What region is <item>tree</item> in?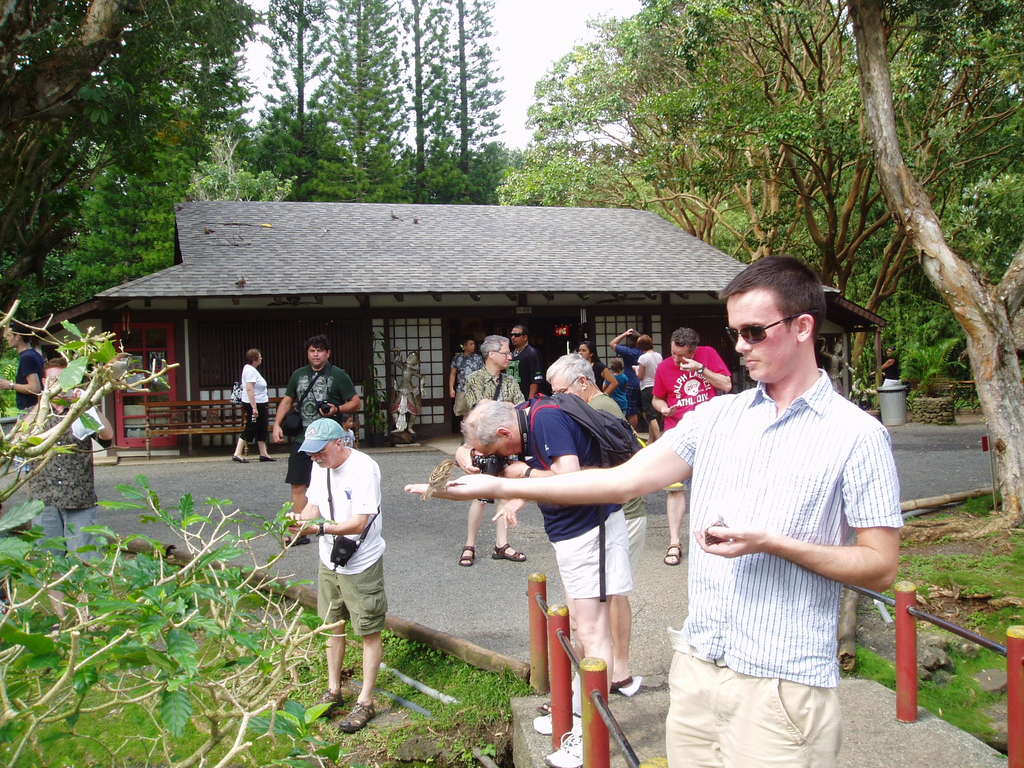
[left=254, top=1, right=348, bottom=209].
